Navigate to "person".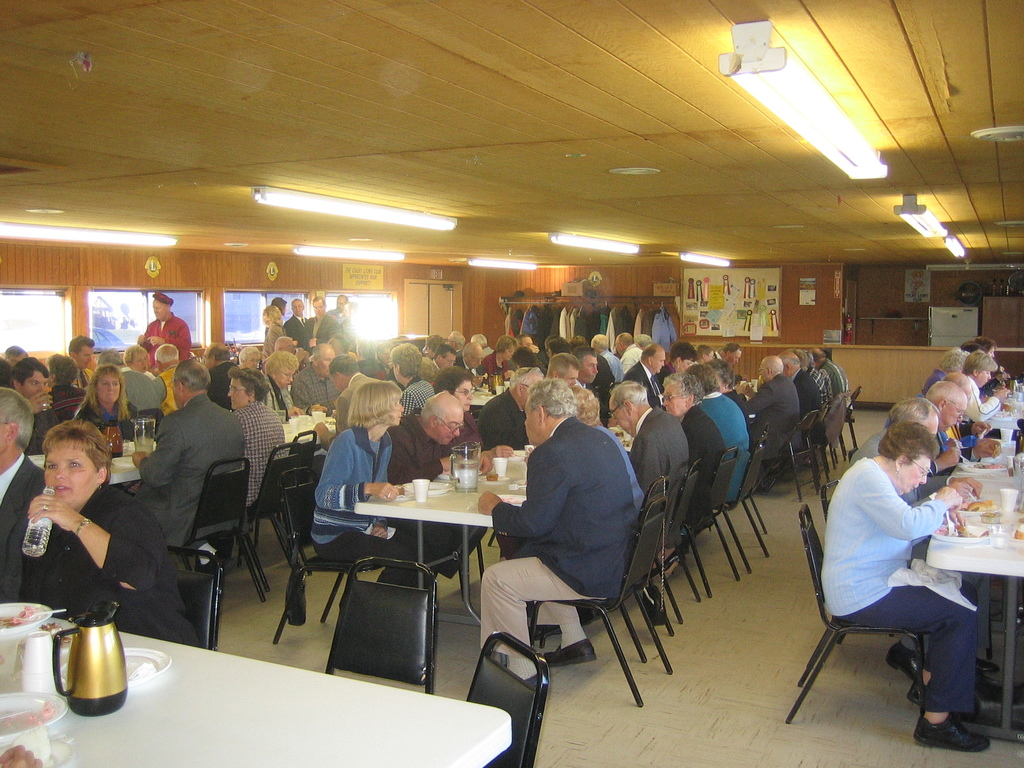
Navigation target: locate(694, 345, 713, 403).
